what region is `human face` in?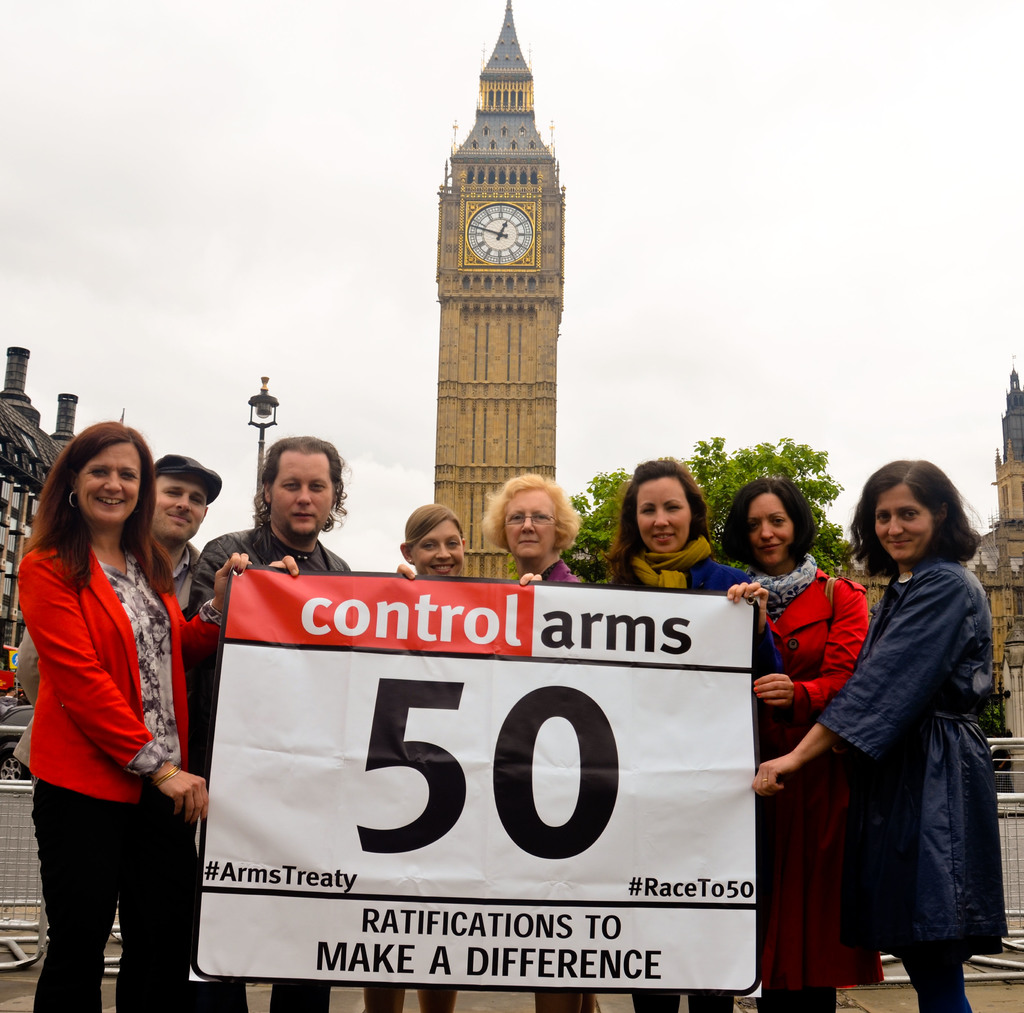
(x1=157, y1=474, x2=206, y2=543).
